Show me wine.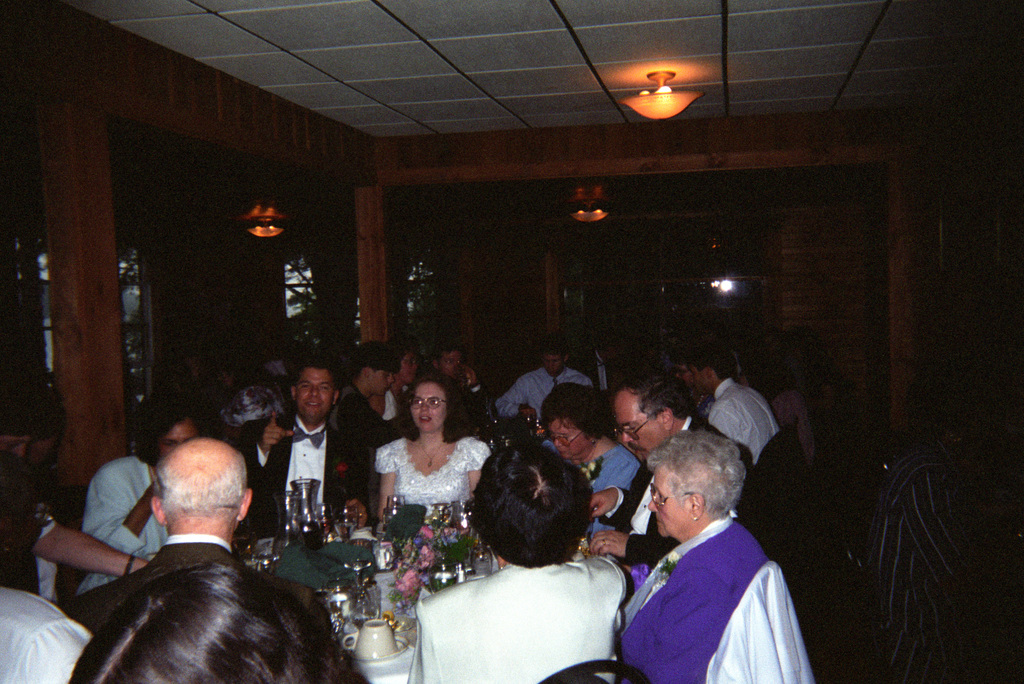
wine is here: pyautogui.locateOnScreen(316, 515, 326, 536).
